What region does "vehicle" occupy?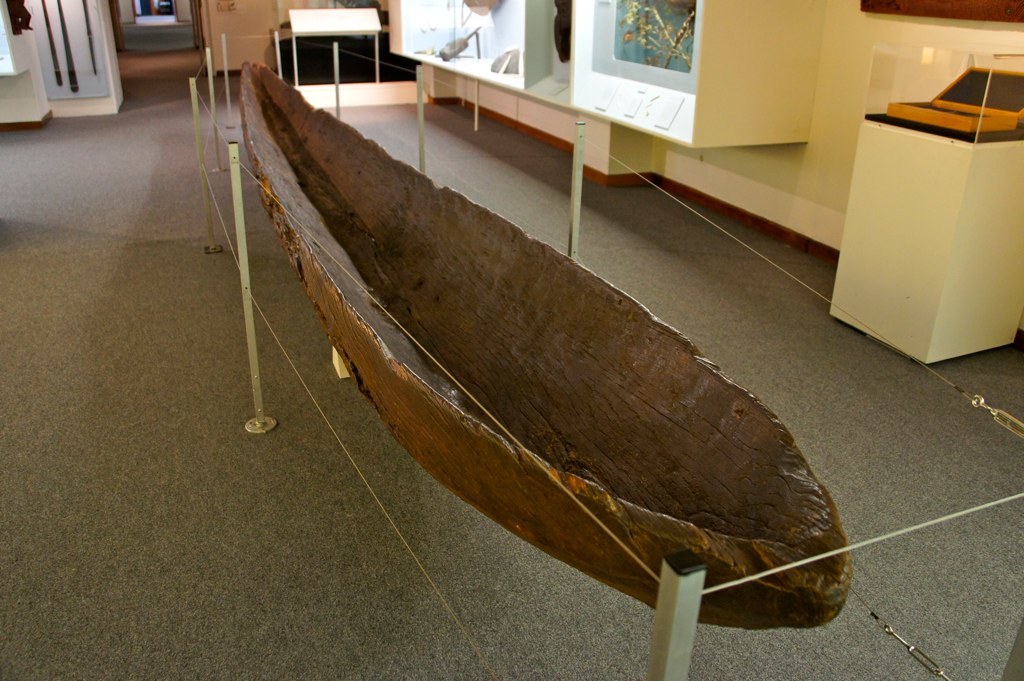
bbox=(244, 57, 853, 640).
